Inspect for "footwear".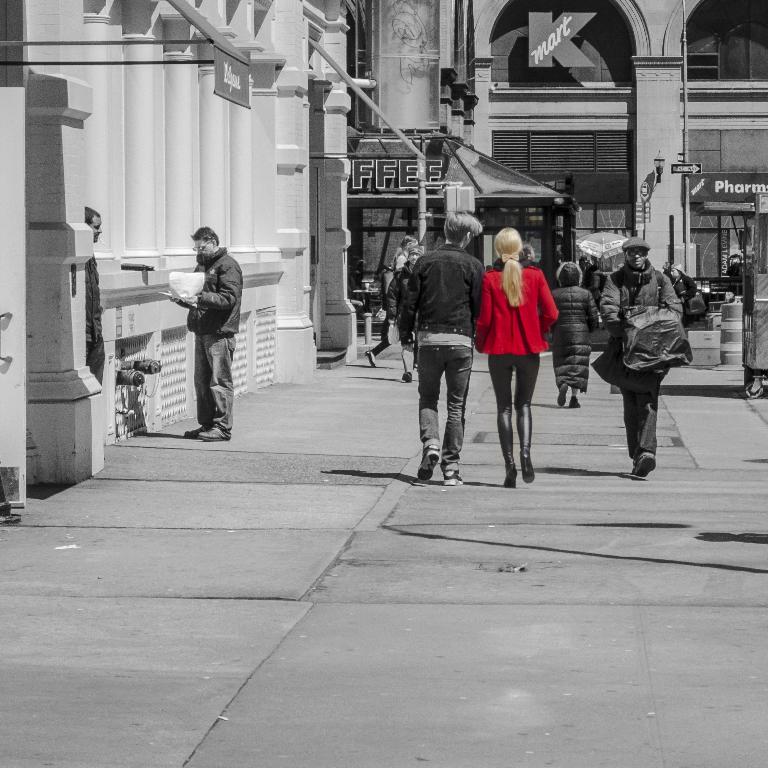
Inspection: select_region(194, 429, 227, 443).
